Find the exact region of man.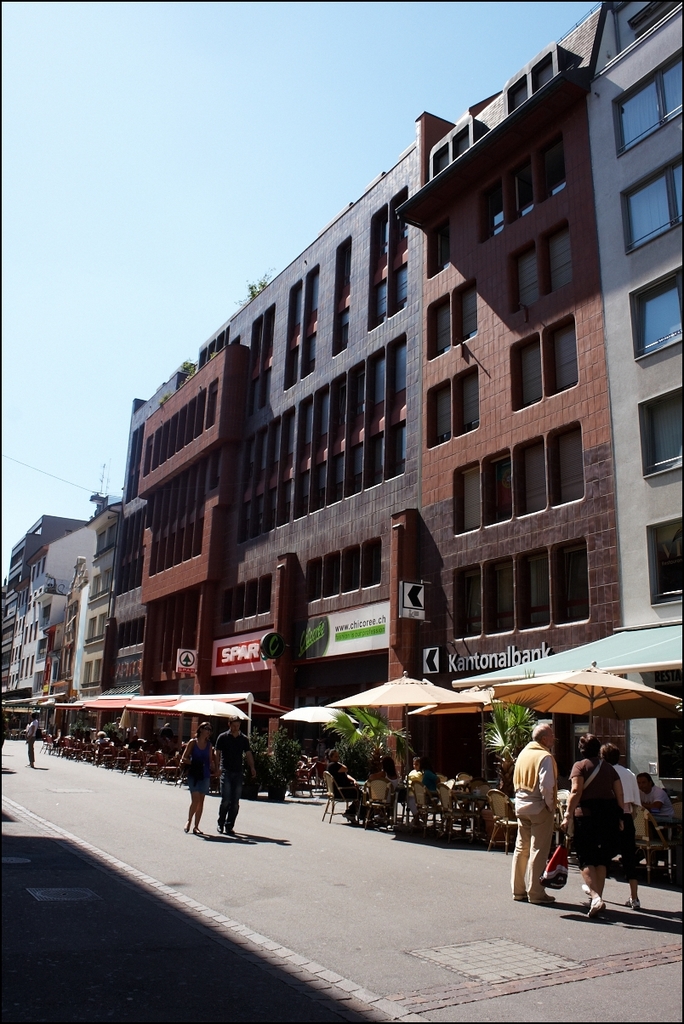
Exact region: 514,723,580,914.
